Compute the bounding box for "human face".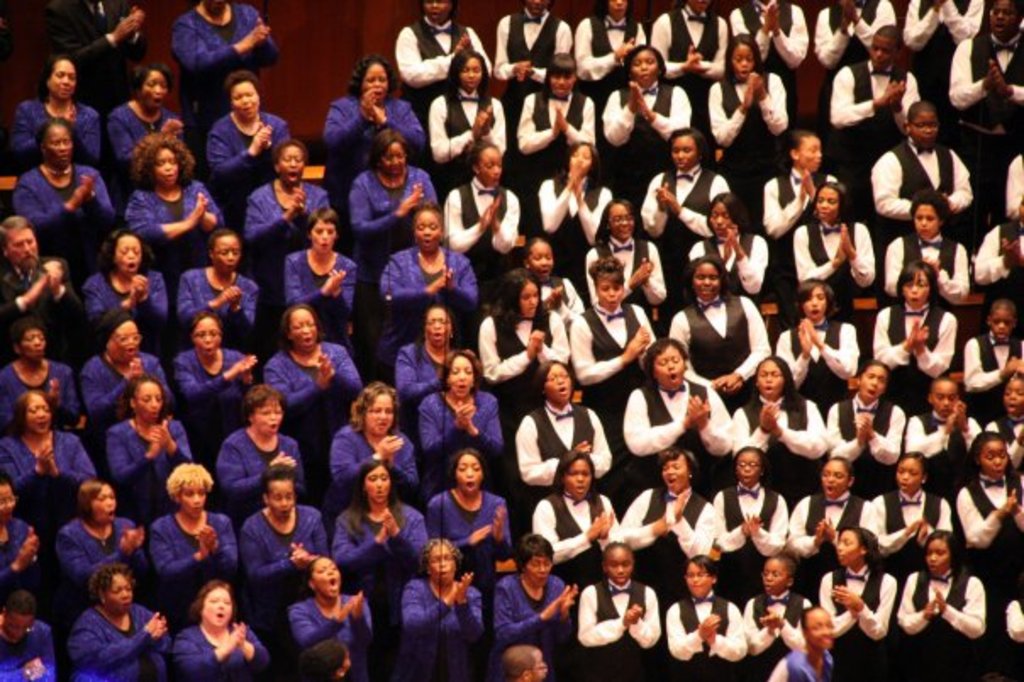
(left=588, top=253, right=627, bottom=312).
